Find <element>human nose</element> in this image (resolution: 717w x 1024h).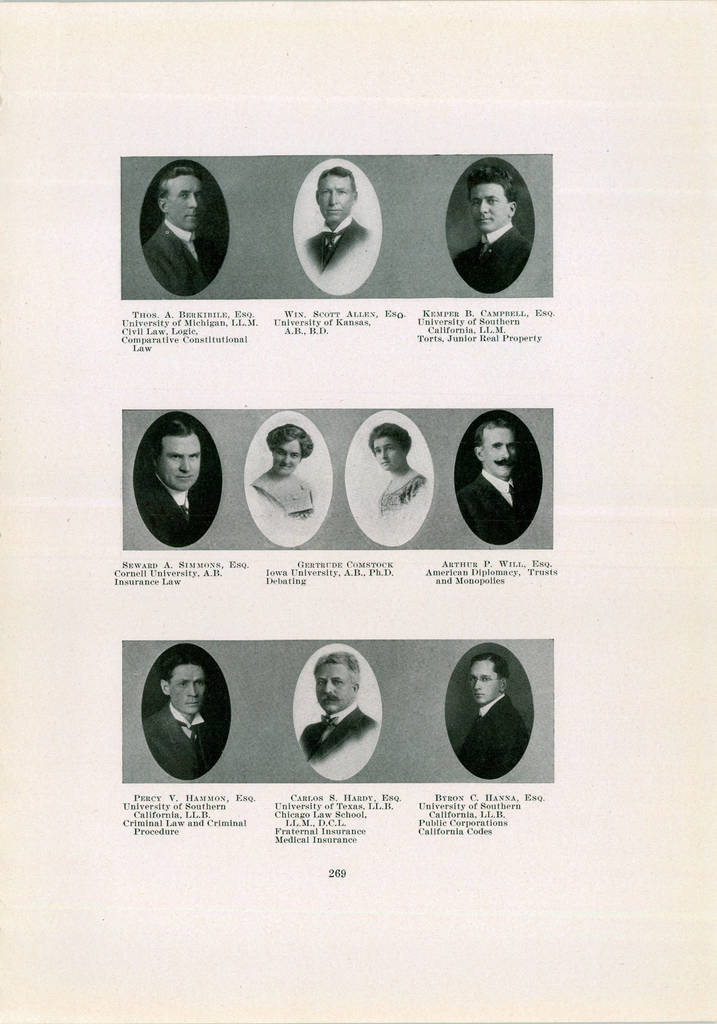
[left=323, top=681, right=334, bottom=695].
